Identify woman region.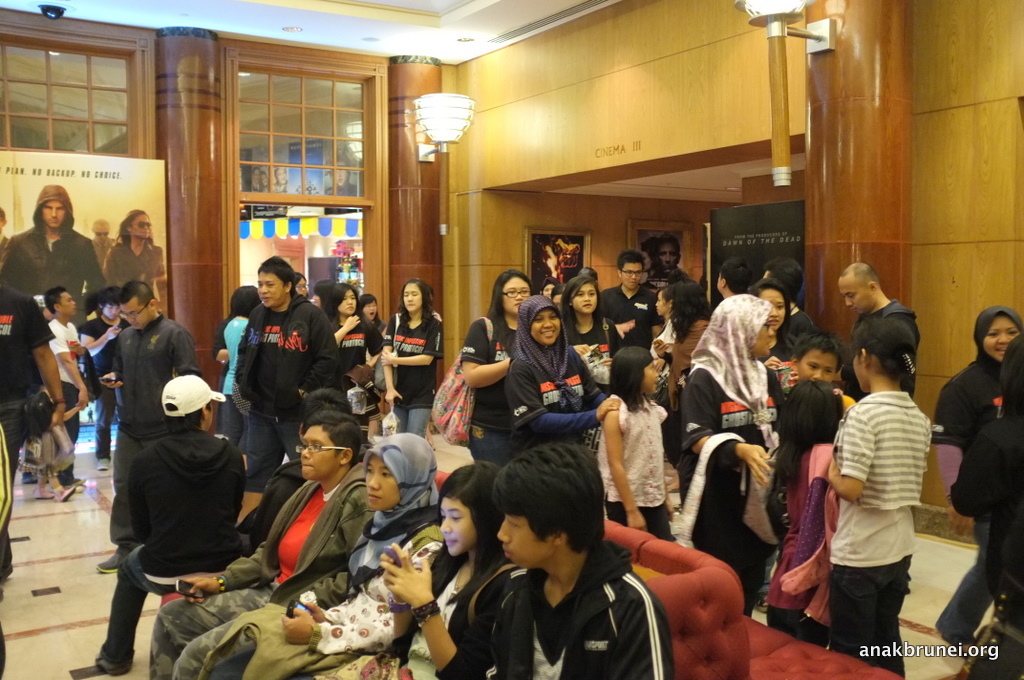
Region: bbox=(328, 283, 387, 385).
